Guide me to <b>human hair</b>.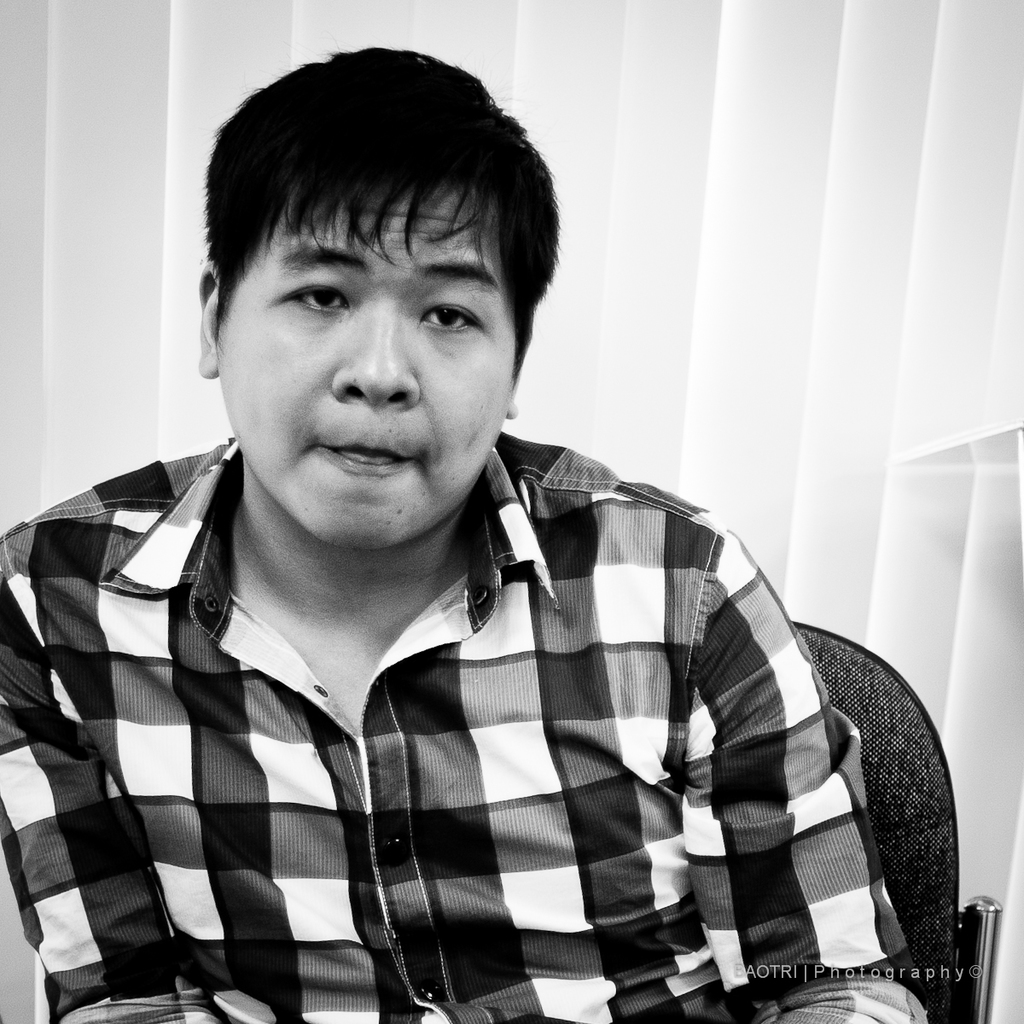
Guidance: [x1=179, y1=44, x2=550, y2=470].
